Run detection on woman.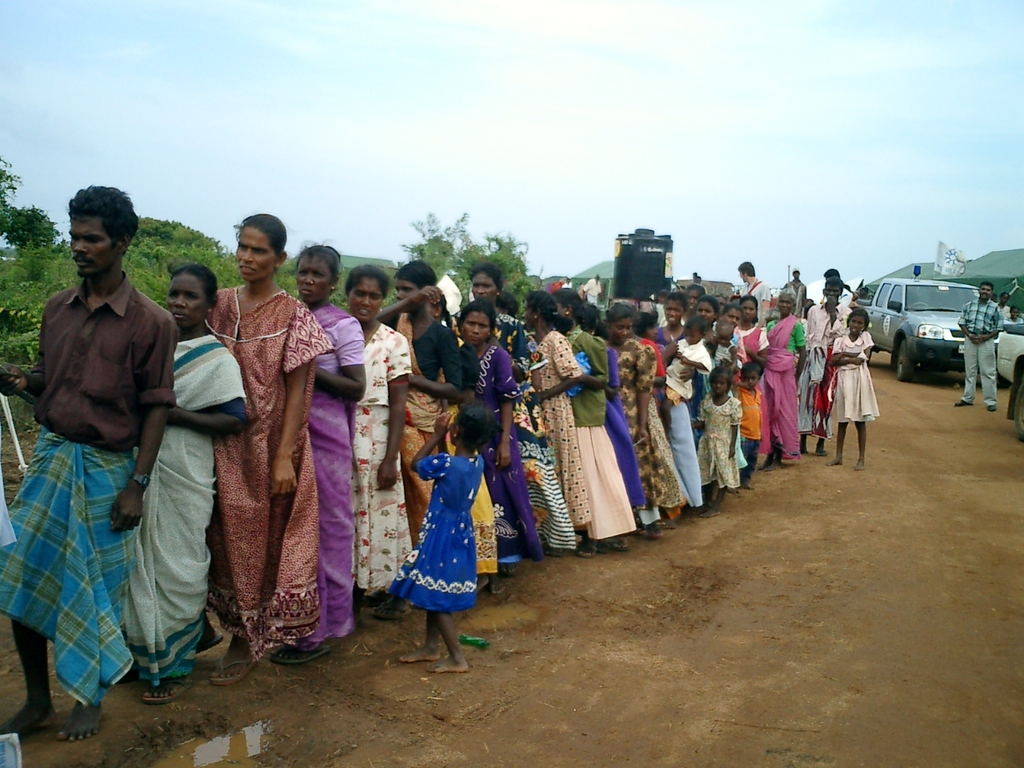
Result: detection(519, 289, 594, 549).
